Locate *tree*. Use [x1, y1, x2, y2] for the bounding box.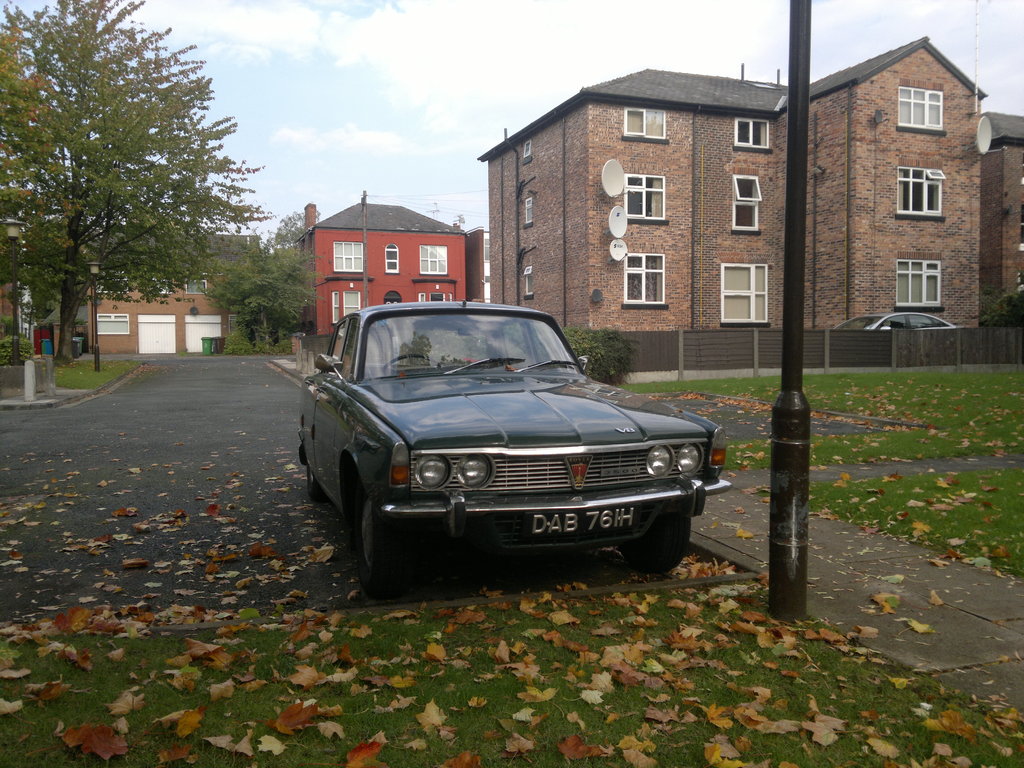
[13, 12, 271, 397].
